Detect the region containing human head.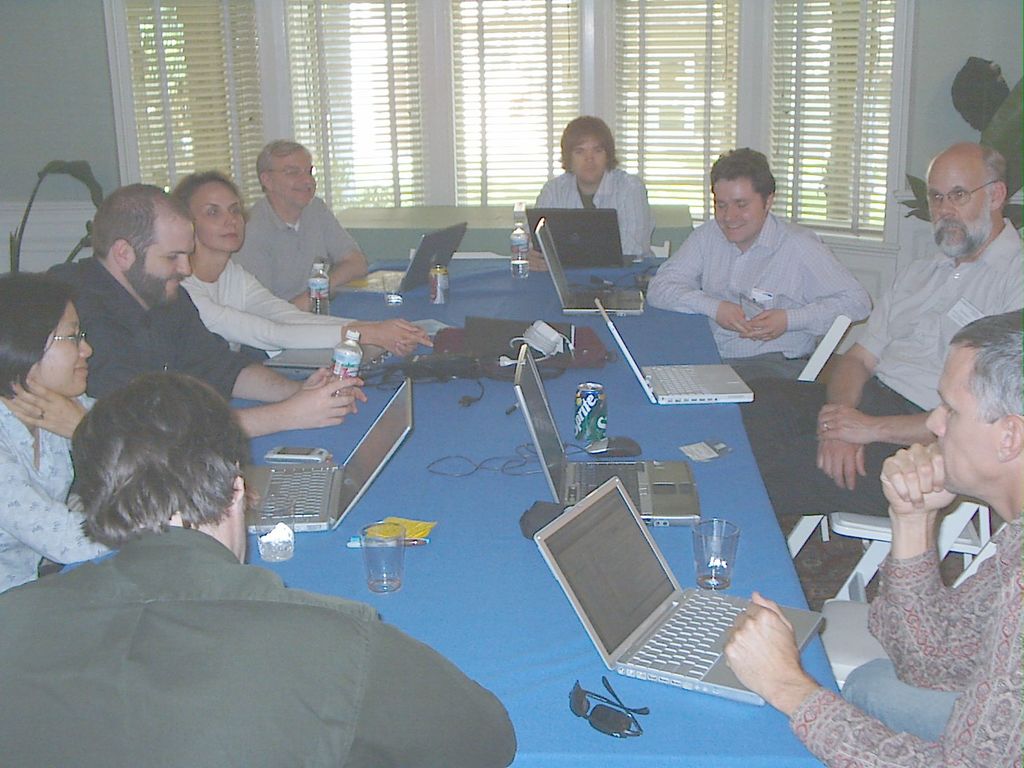
crop(0, 268, 94, 403).
